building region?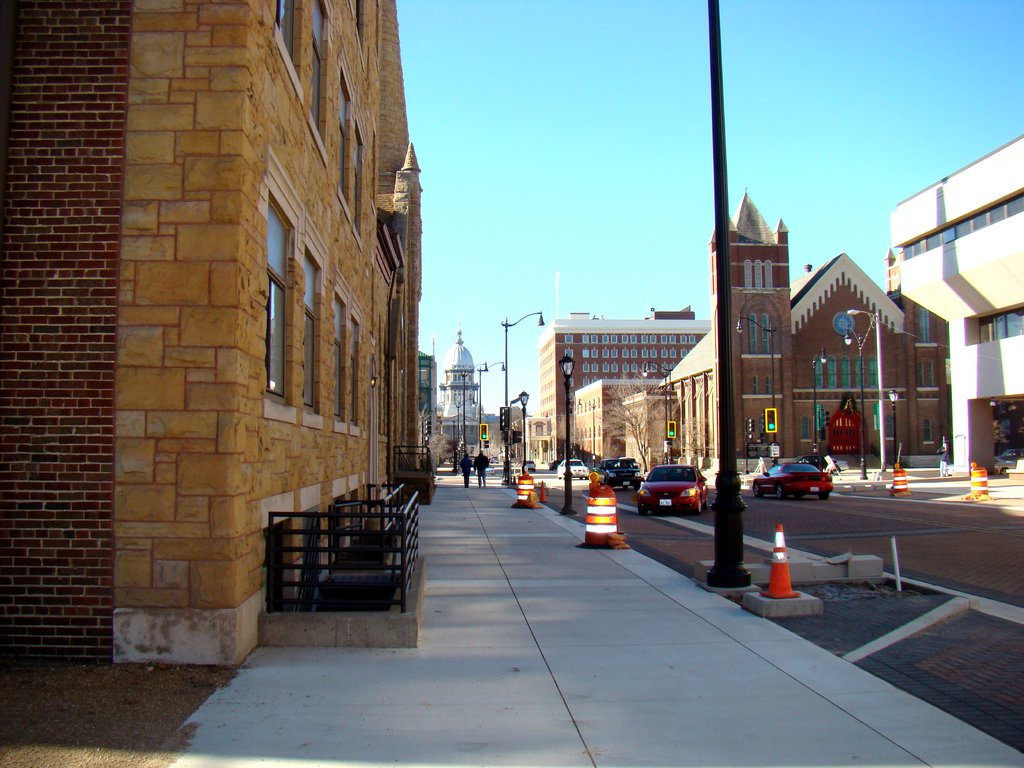
region(884, 137, 1023, 477)
